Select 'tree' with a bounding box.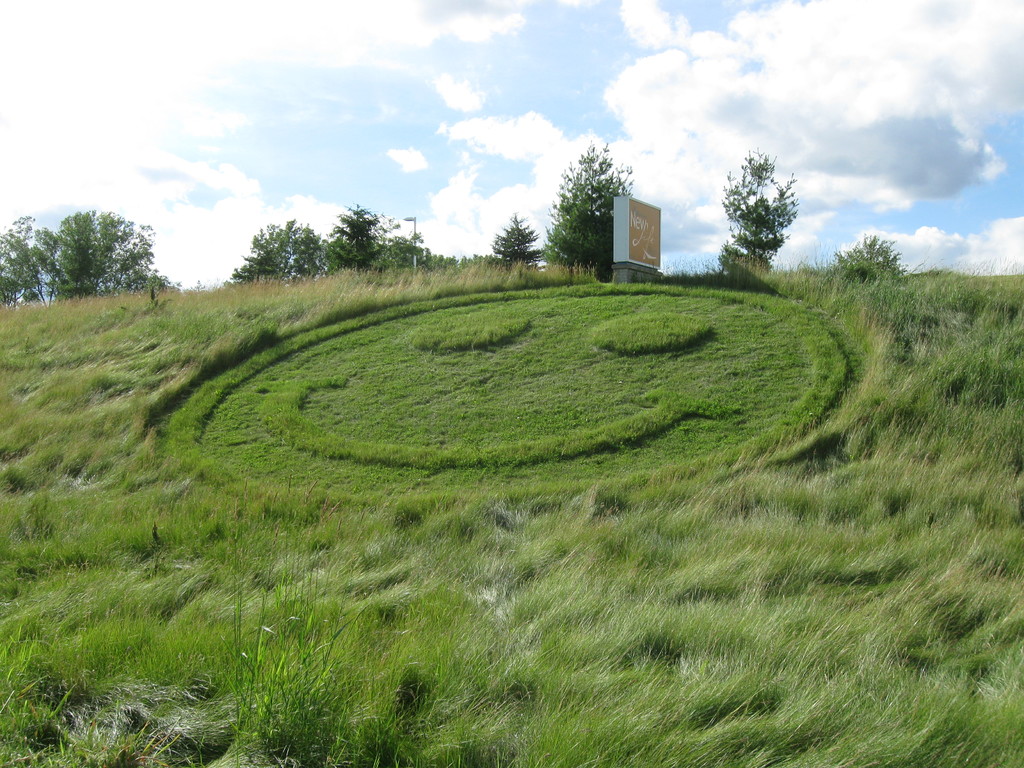
region(0, 212, 83, 303).
